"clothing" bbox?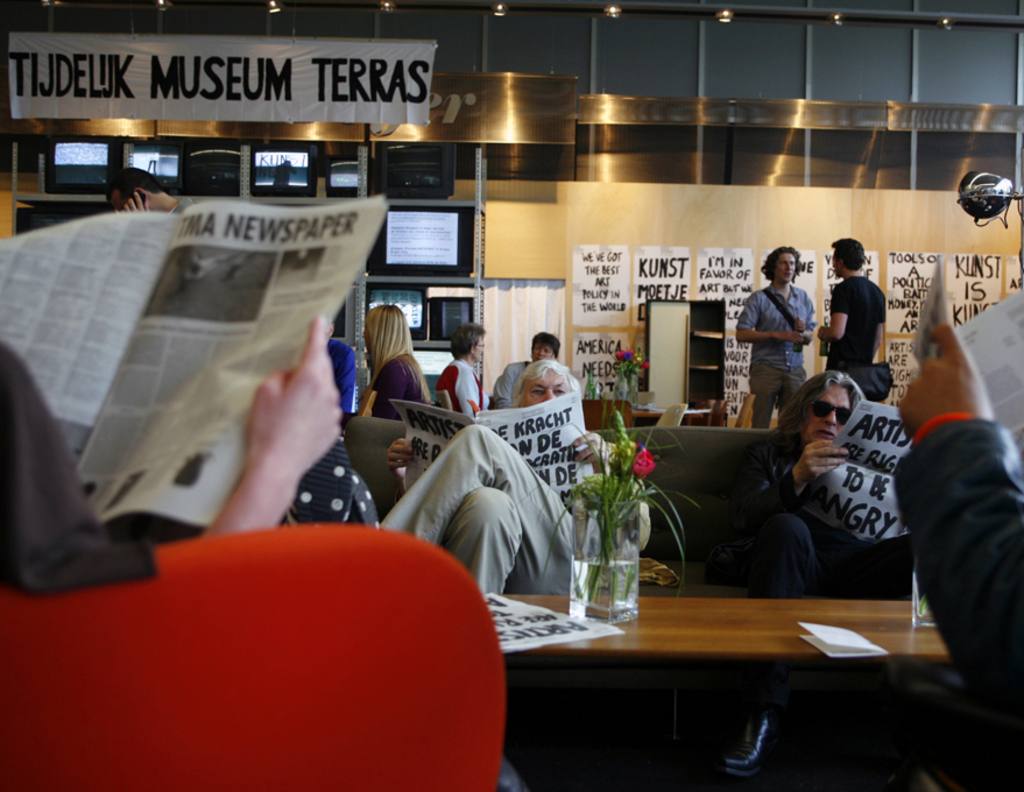
<region>895, 391, 1023, 787</region>
